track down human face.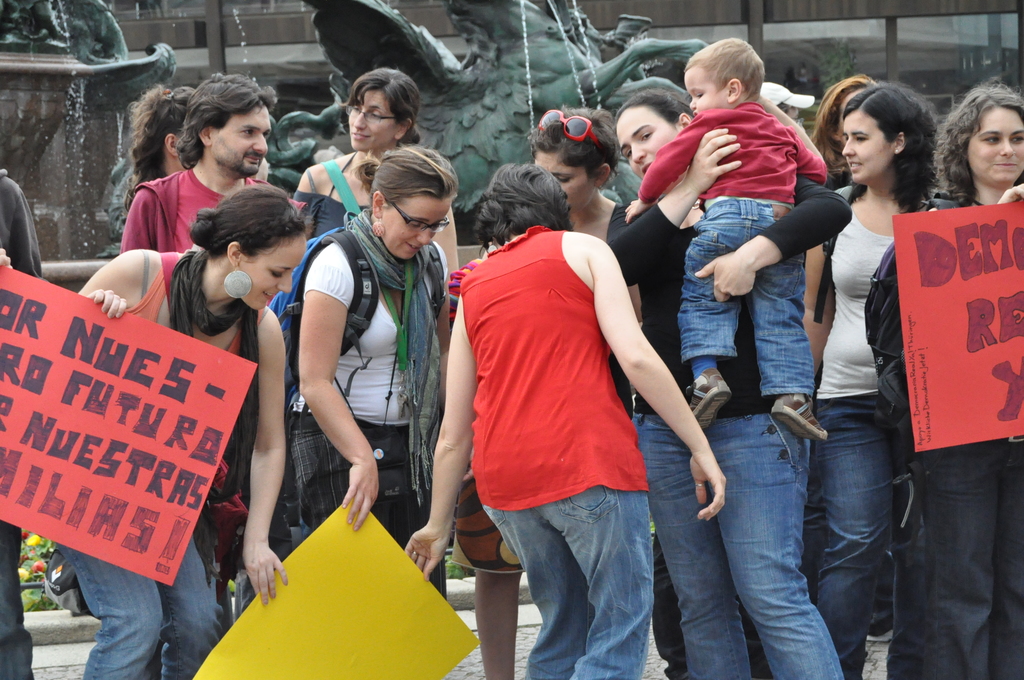
Tracked to 379 198 451 268.
